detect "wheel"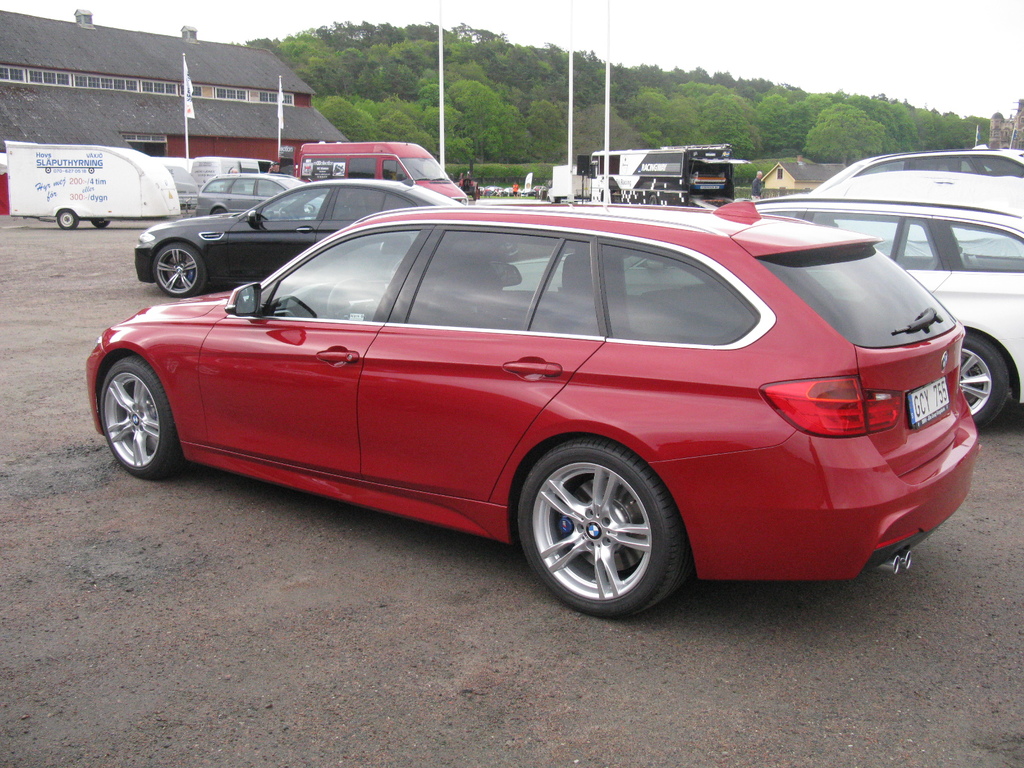
<bbox>55, 205, 80, 230</bbox>
